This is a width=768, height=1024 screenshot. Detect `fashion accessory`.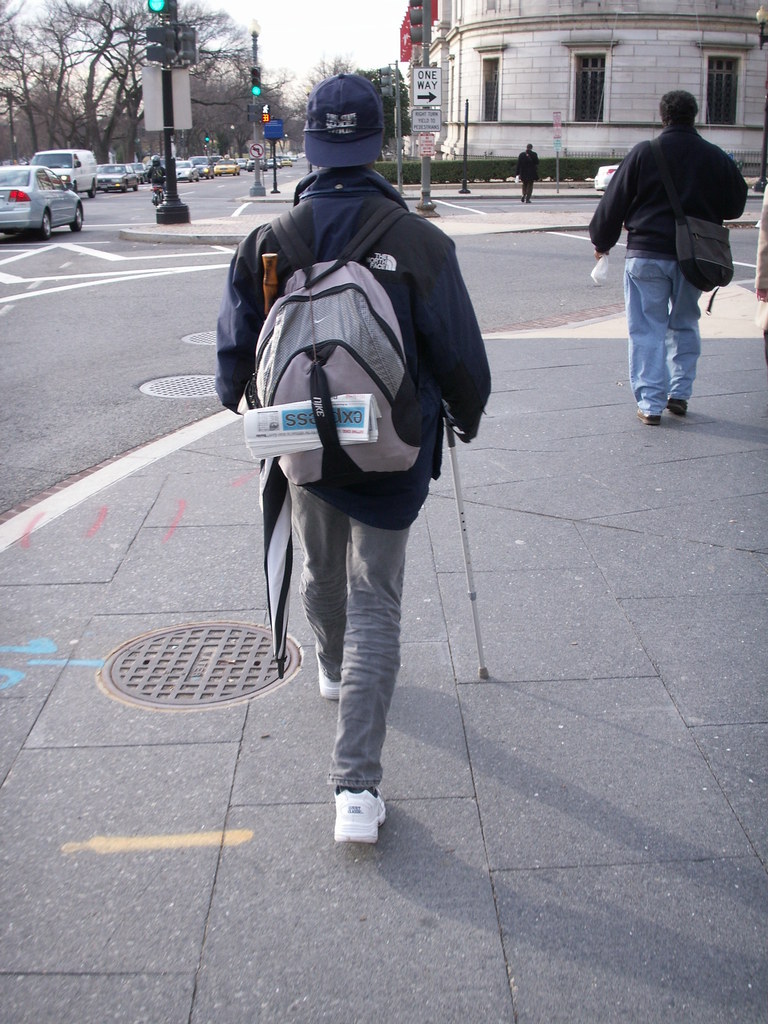
(317, 646, 342, 701).
